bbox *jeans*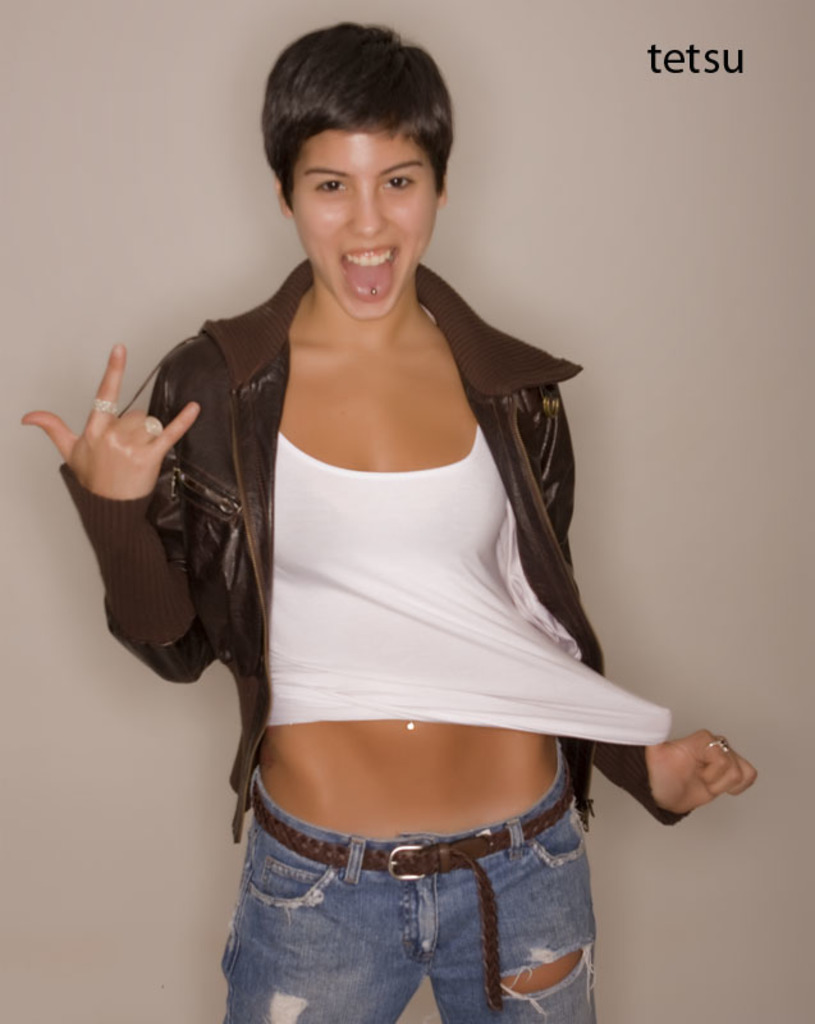
bbox(196, 780, 612, 1015)
